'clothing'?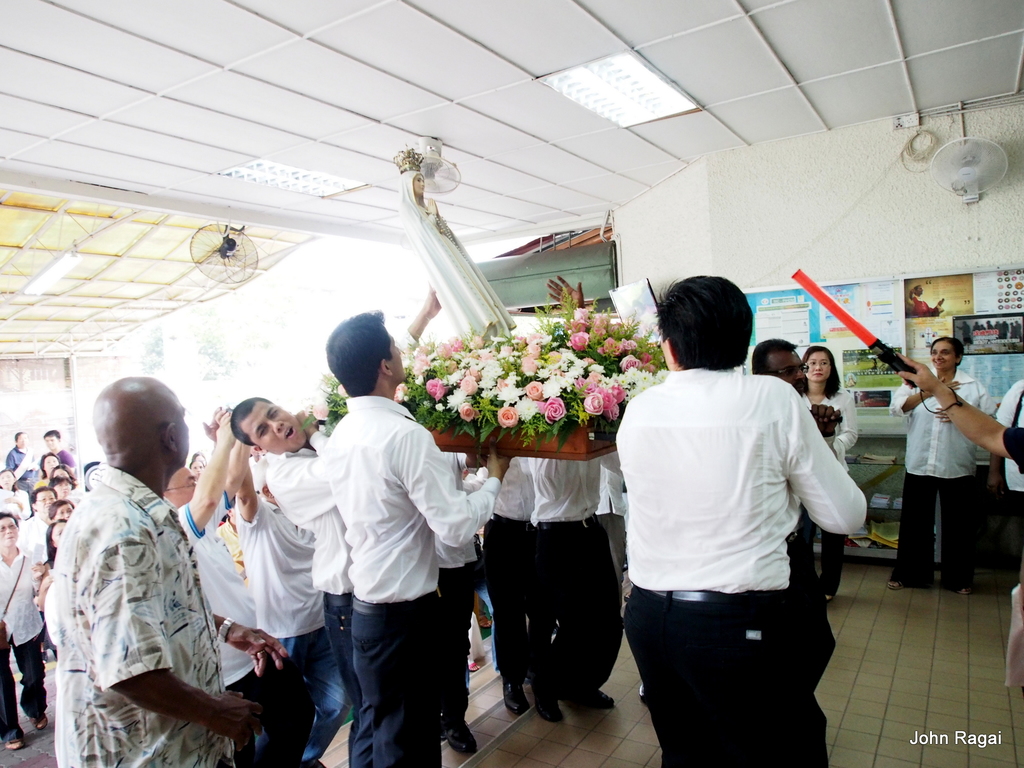
crop(887, 362, 1002, 584)
